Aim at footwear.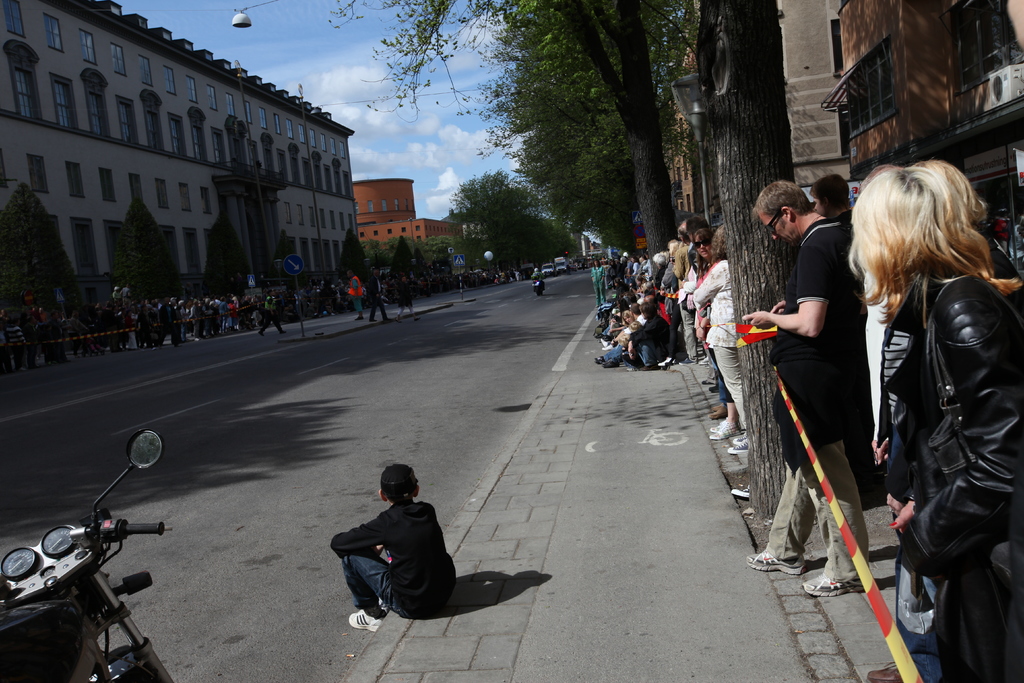
Aimed at box=[748, 552, 804, 575].
